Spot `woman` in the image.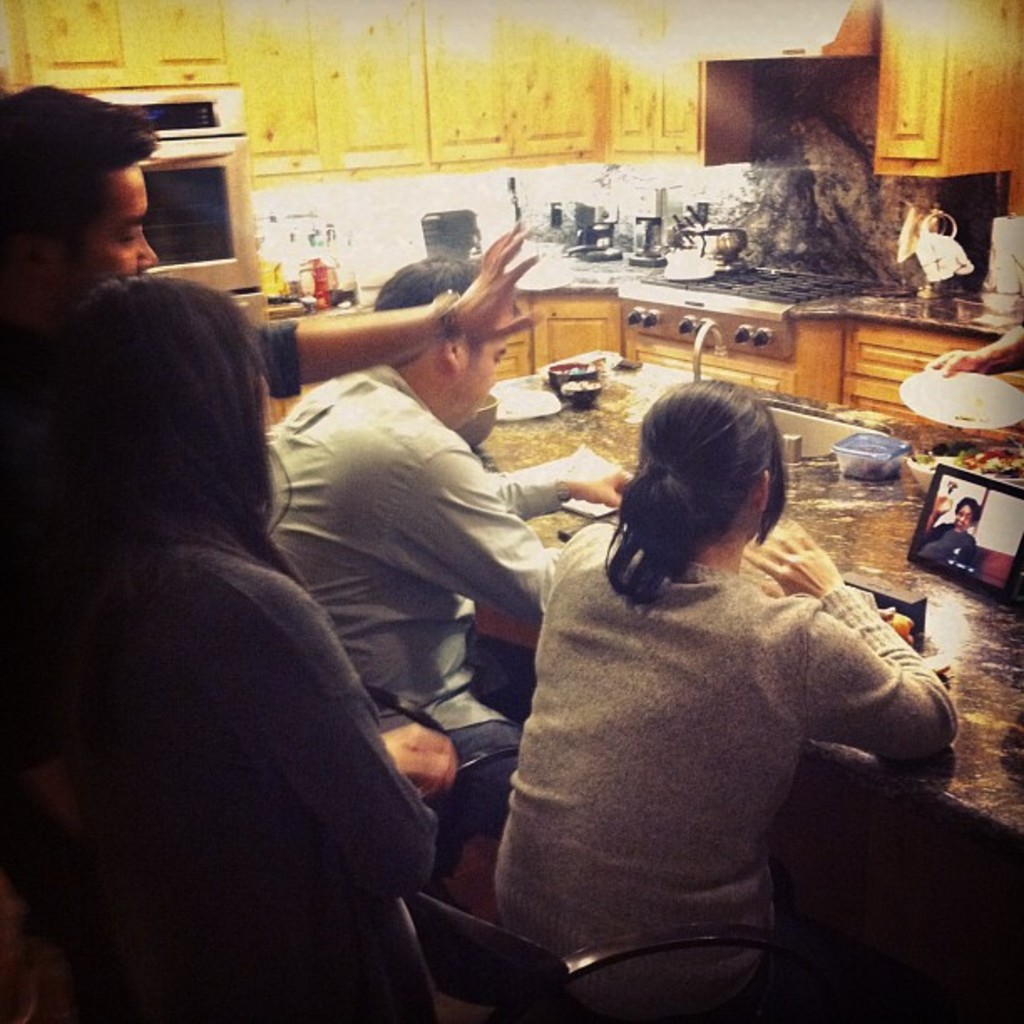
`woman` found at select_region(405, 328, 919, 1023).
